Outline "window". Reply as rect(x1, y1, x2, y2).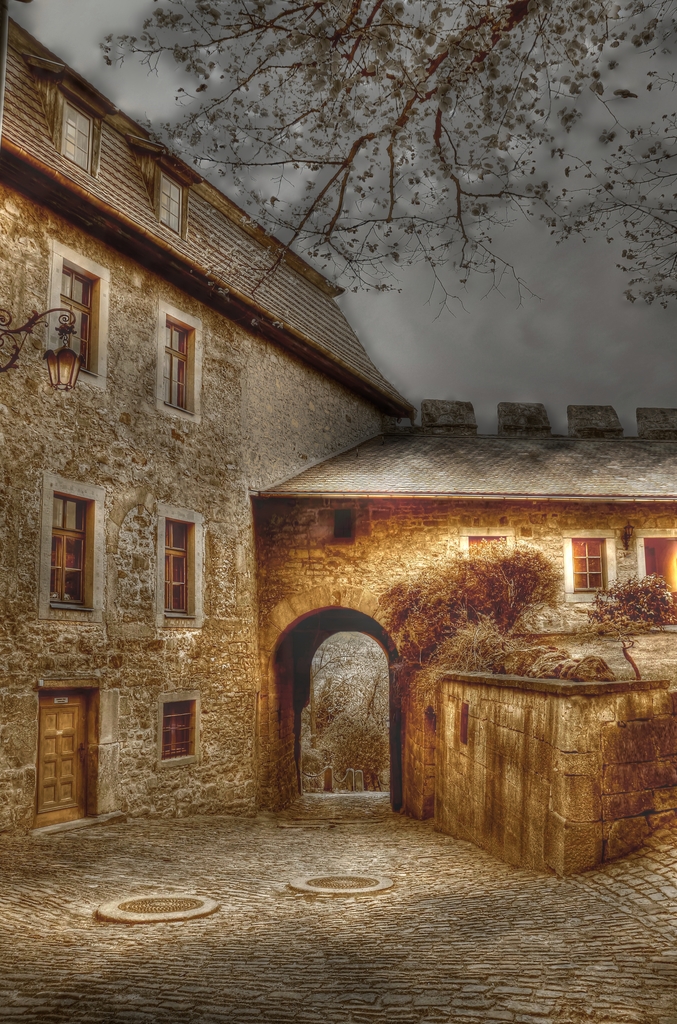
rect(62, 101, 97, 174).
